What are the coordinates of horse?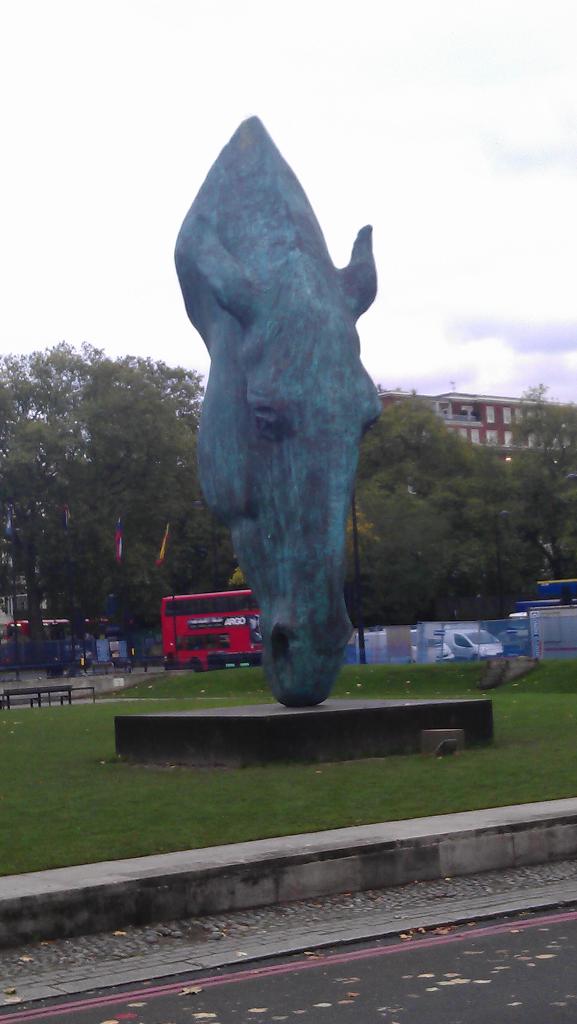
[165,104,379,712].
